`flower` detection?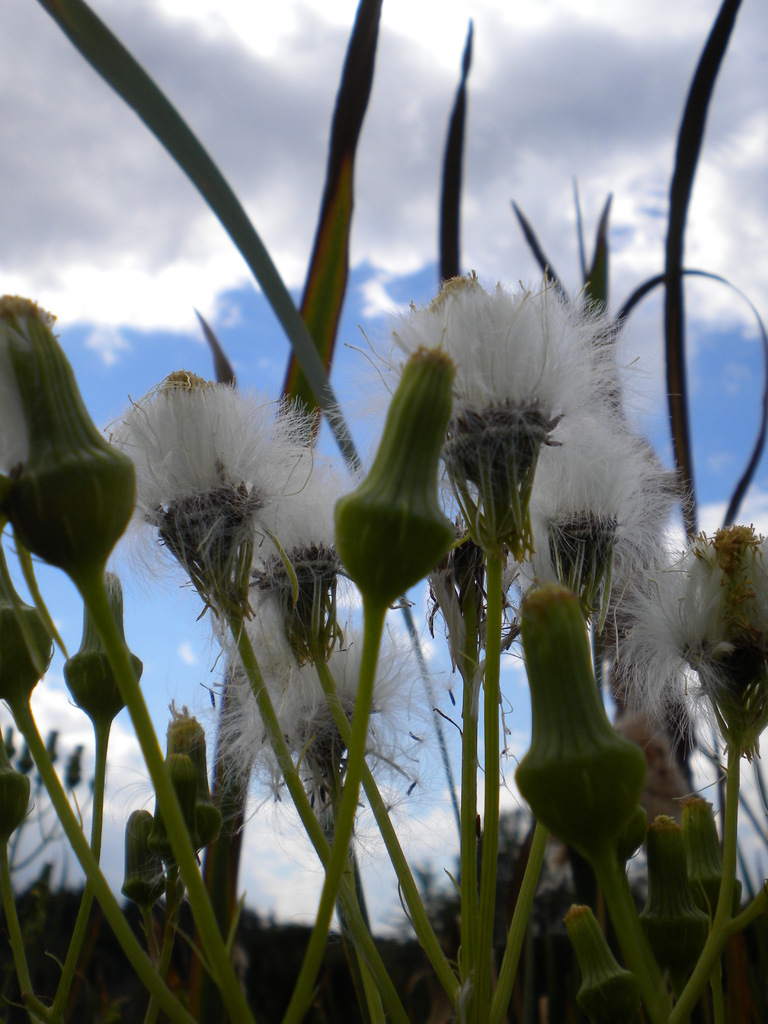
<region>180, 438, 339, 591</region>
